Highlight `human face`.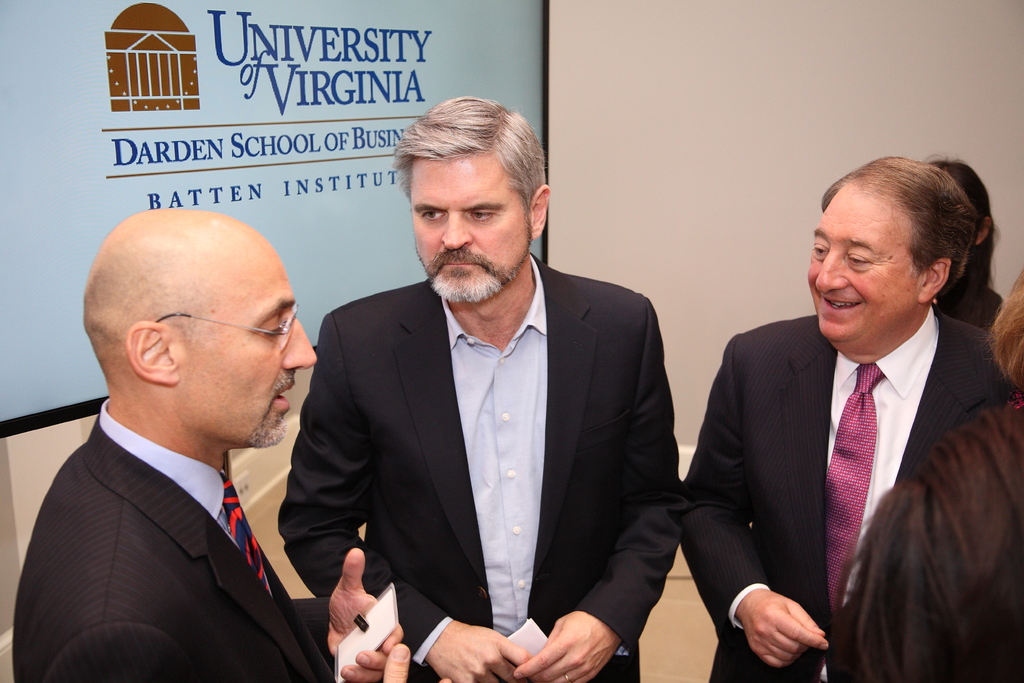
Highlighted region: rect(182, 260, 316, 448).
